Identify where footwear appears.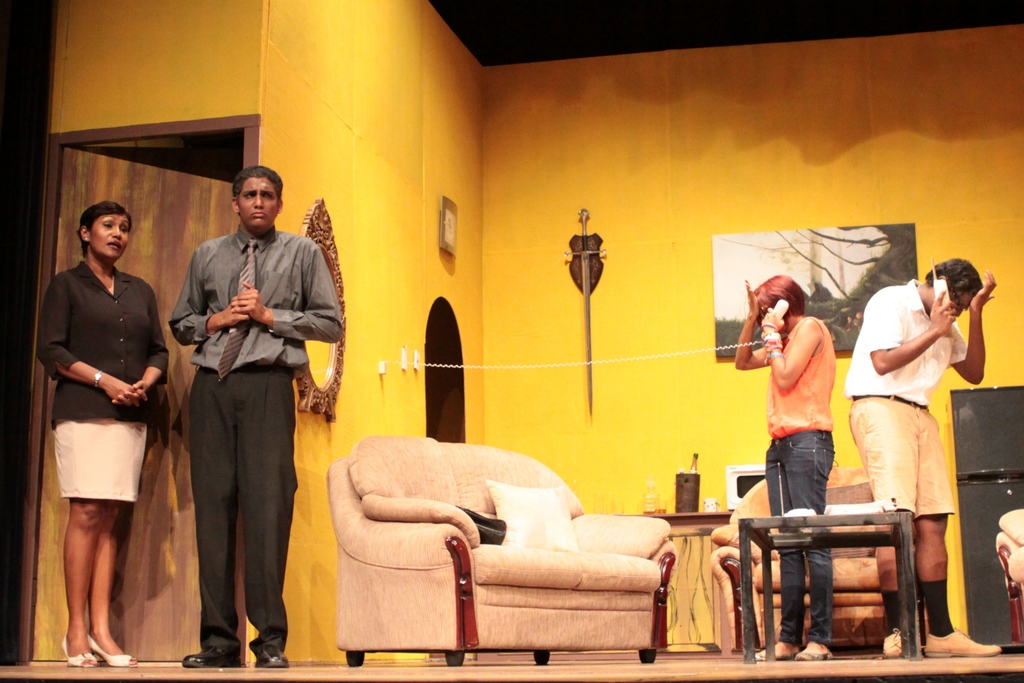
Appears at select_region(797, 649, 832, 661).
